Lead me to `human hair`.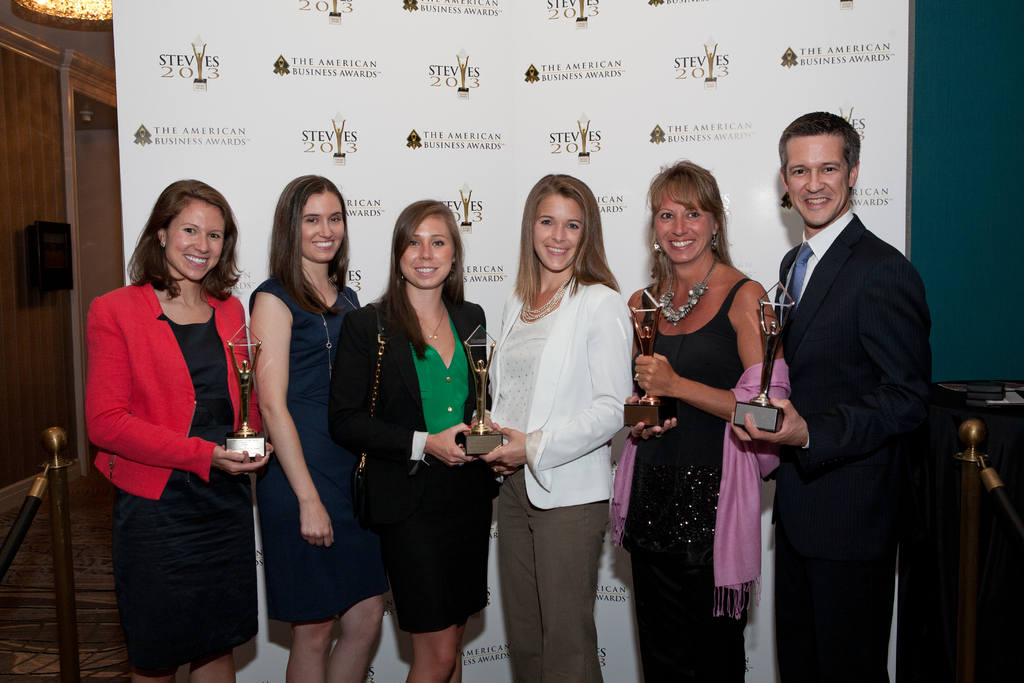
Lead to locate(135, 177, 230, 302).
